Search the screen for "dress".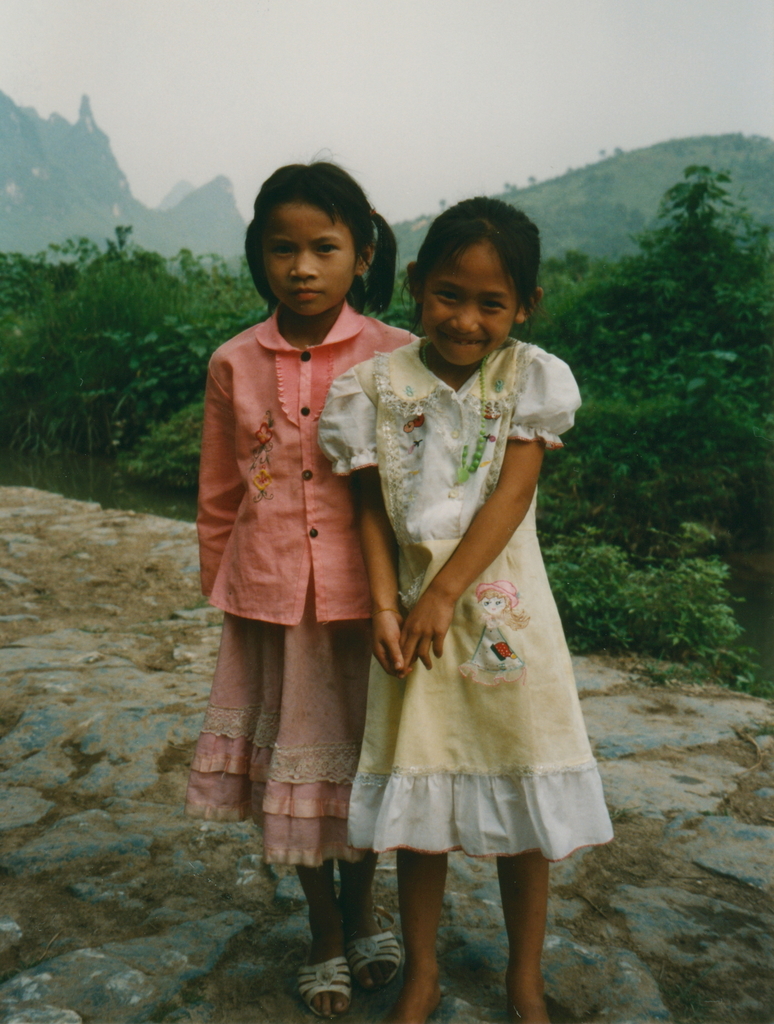
Found at 312/344/624/857.
